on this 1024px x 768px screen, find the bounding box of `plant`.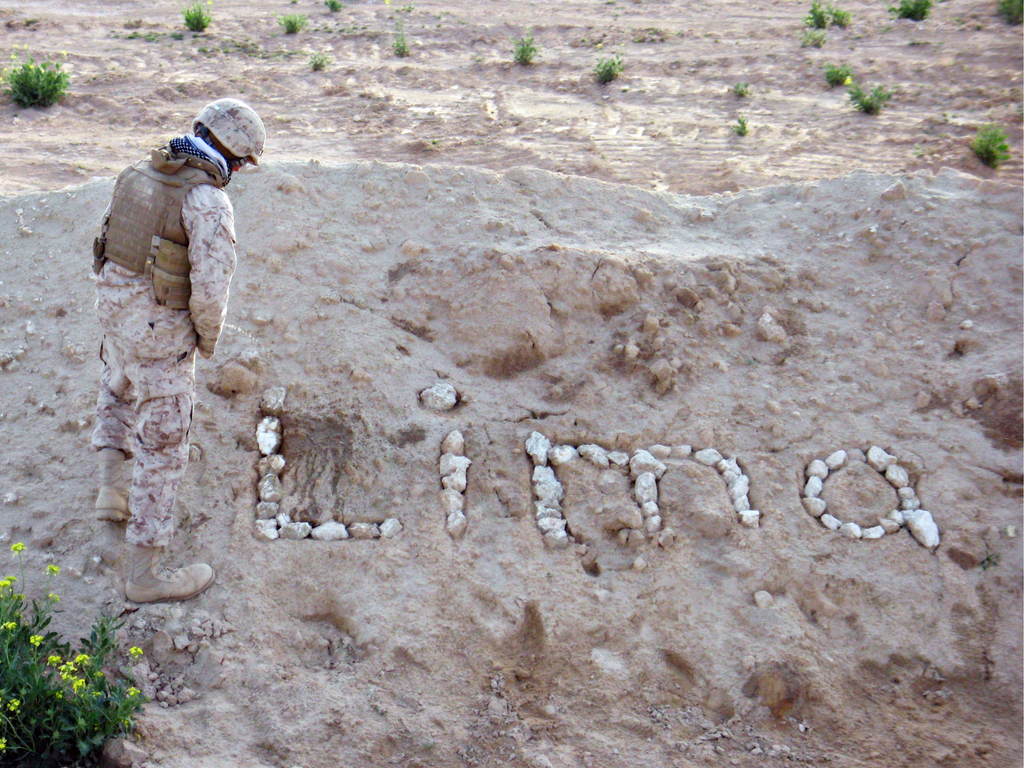
Bounding box: locate(824, 57, 858, 95).
